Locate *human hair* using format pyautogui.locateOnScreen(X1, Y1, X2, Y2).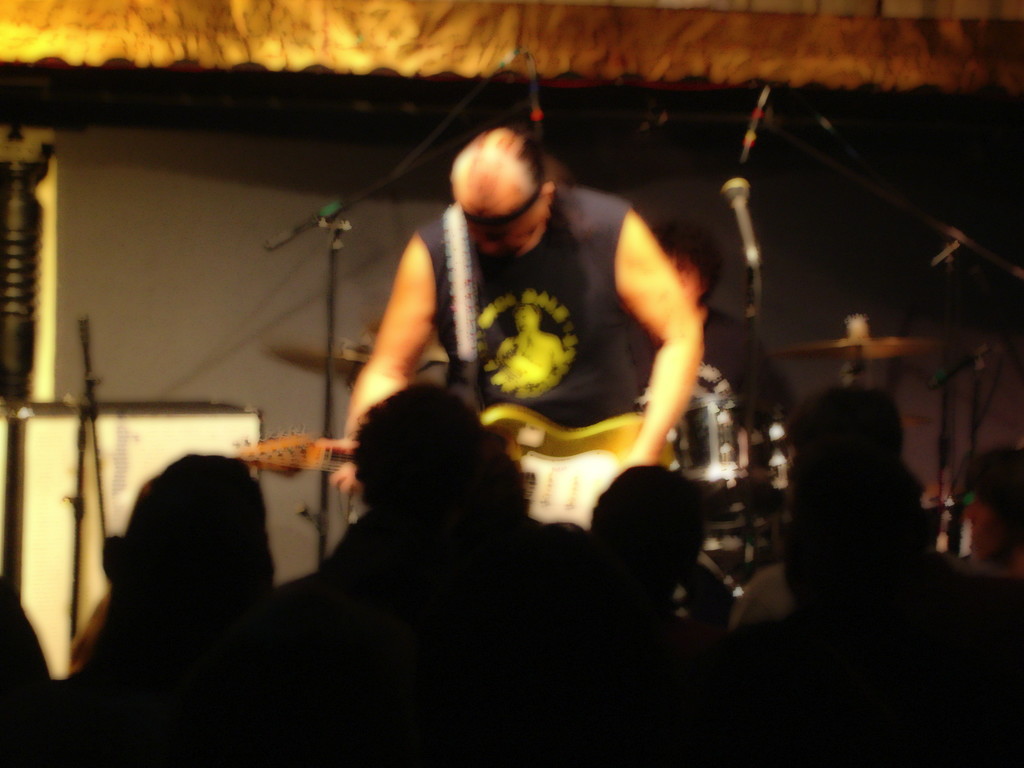
pyautogui.locateOnScreen(650, 221, 726, 306).
